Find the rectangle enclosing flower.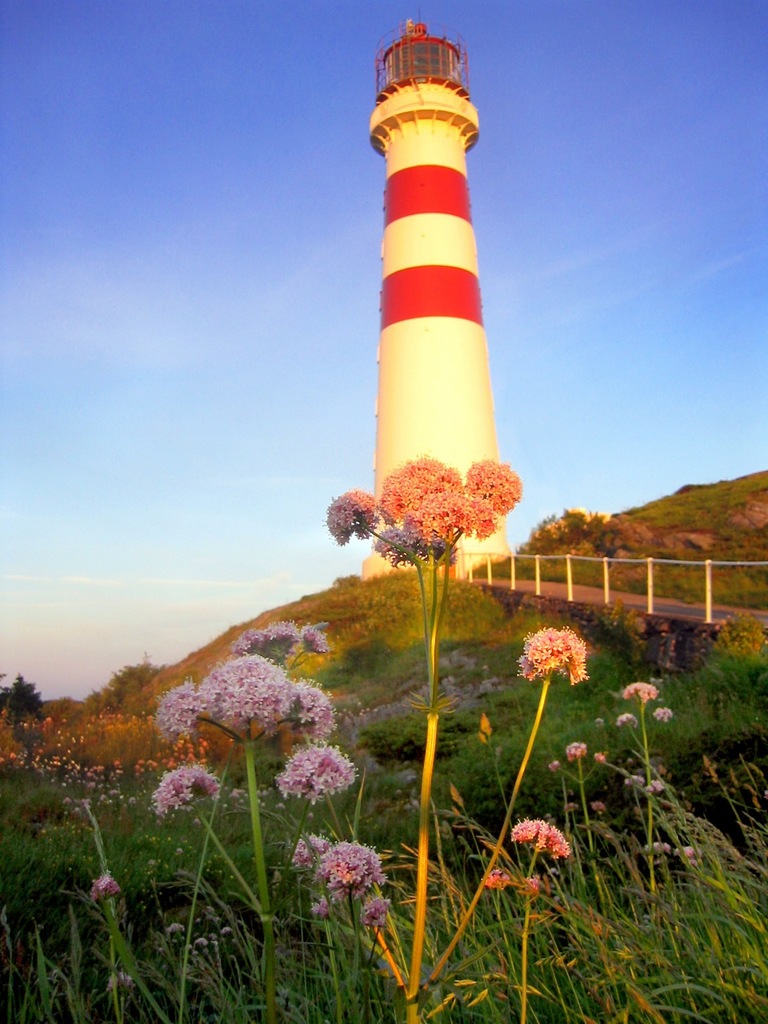
(x1=357, y1=894, x2=387, y2=930).
